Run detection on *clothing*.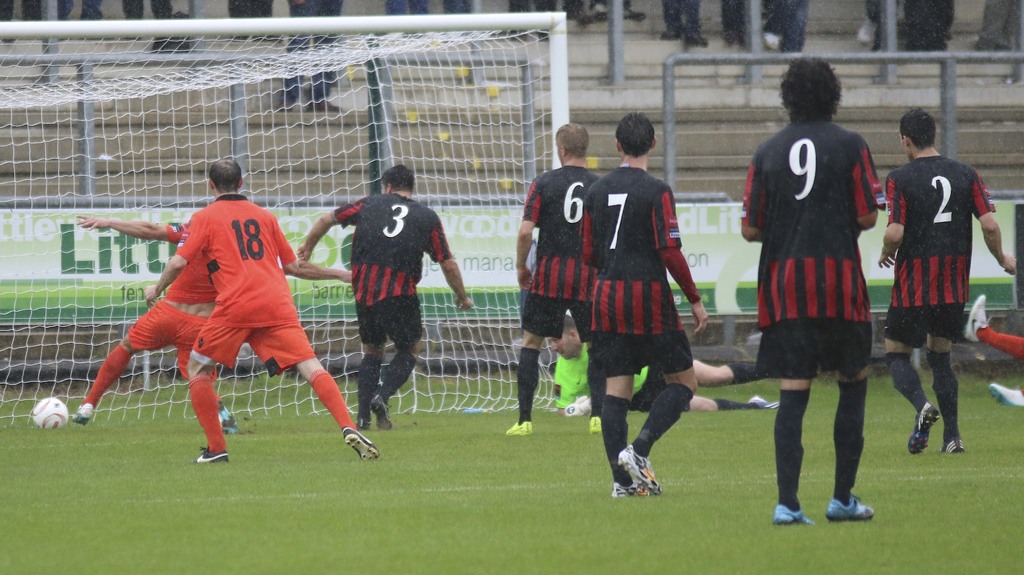
Result: BBox(584, 161, 702, 375).
